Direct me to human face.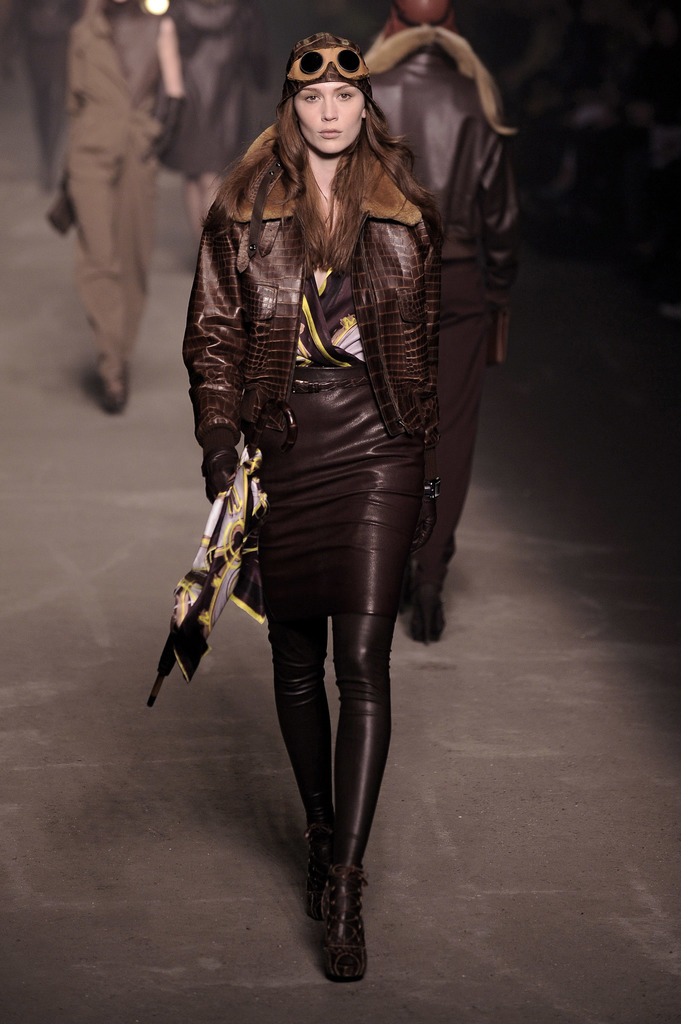
Direction: crop(292, 87, 362, 159).
